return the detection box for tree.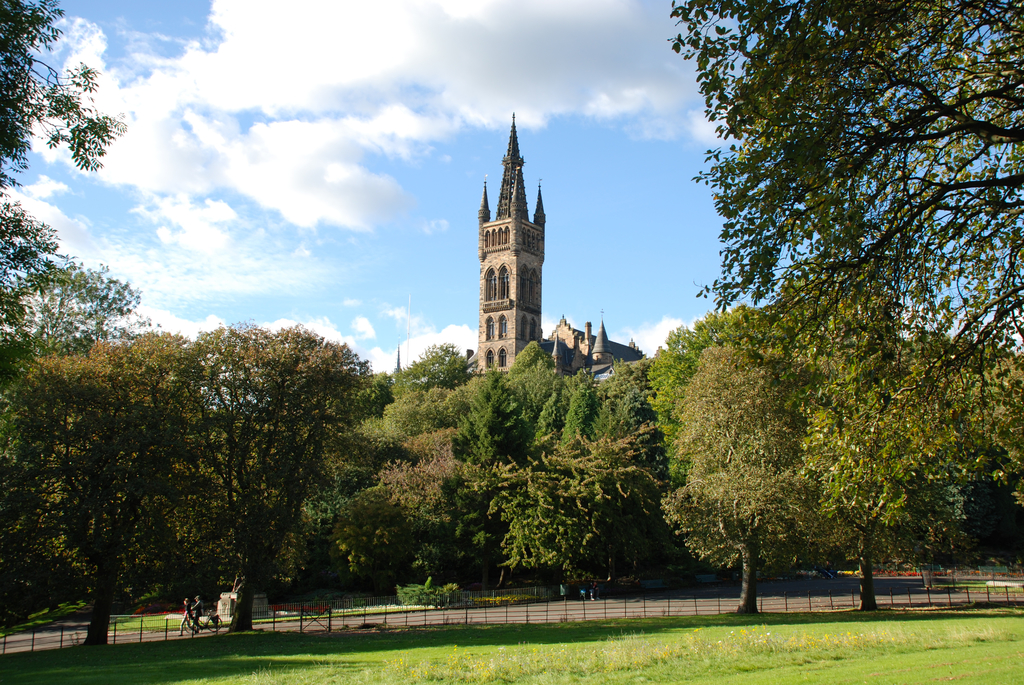
box(664, 27, 1003, 620).
